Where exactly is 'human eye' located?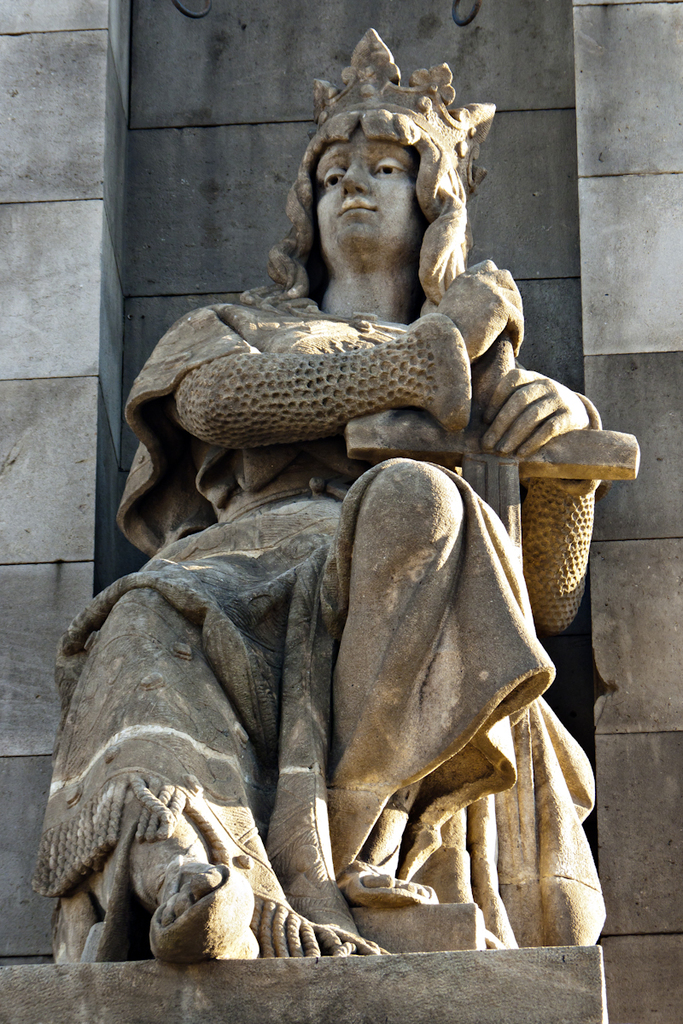
Its bounding box is {"x1": 314, "y1": 166, "x2": 347, "y2": 195}.
